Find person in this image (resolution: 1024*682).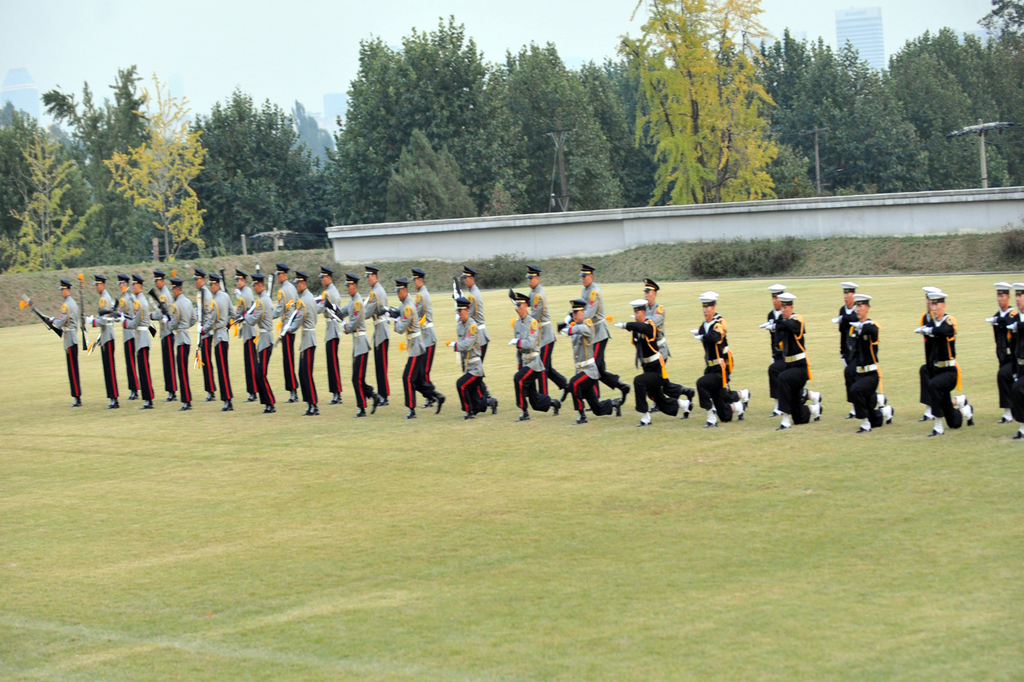
919, 286, 952, 429.
